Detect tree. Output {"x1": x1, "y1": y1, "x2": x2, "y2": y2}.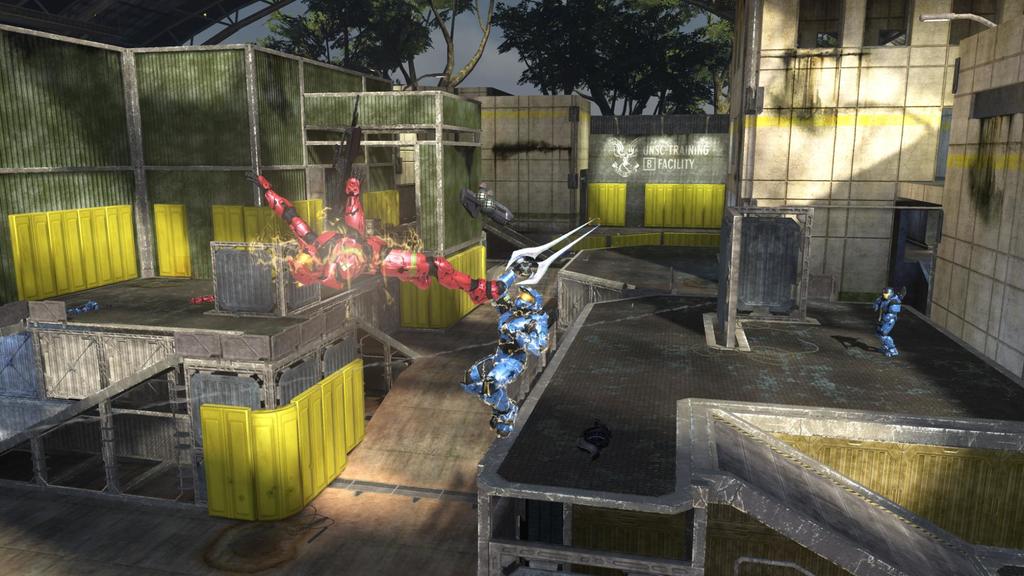
{"x1": 304, "y1": 0, "x2": 494, "y2": 95}.
